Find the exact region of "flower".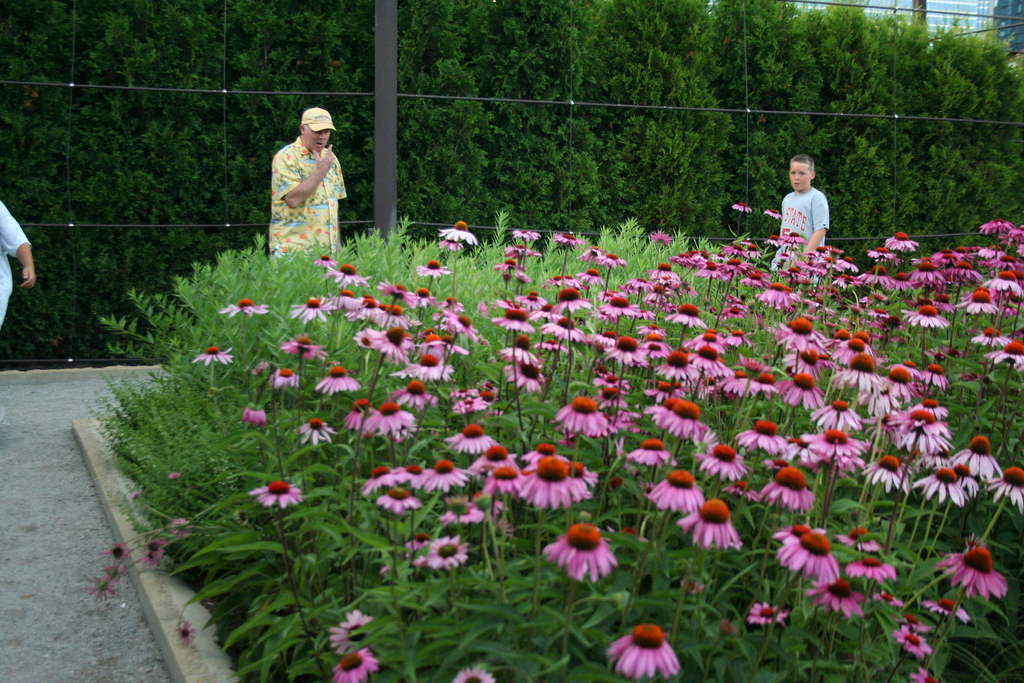
Exact region: box(130, 490, 140, 504).
